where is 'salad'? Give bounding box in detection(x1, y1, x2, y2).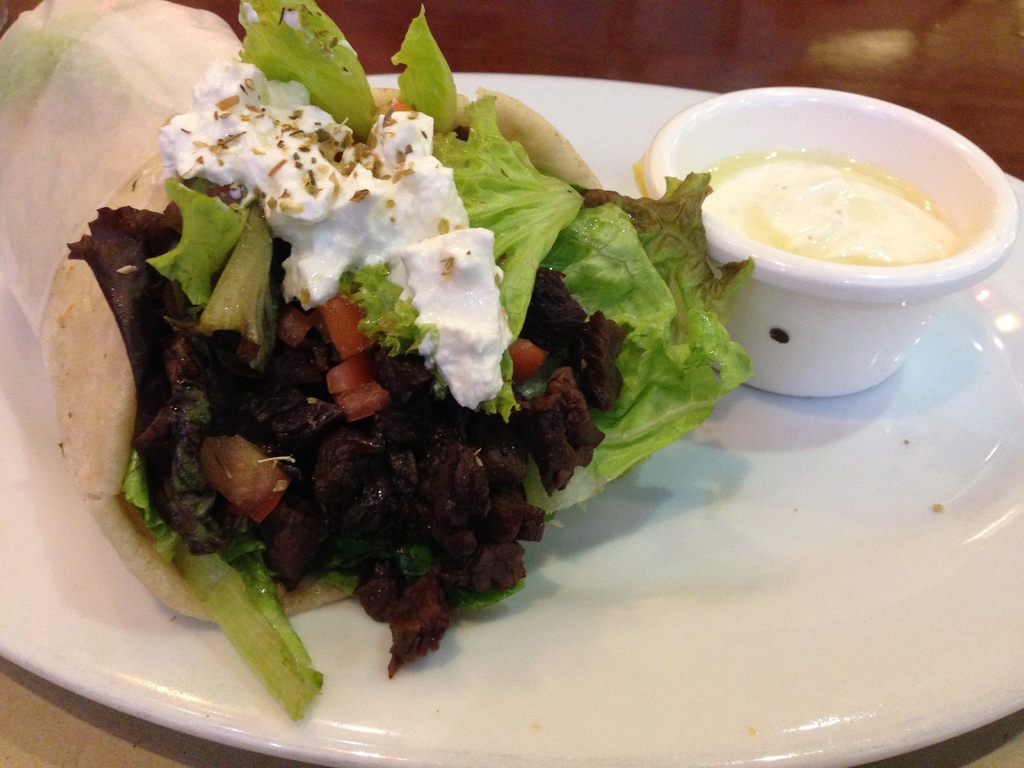
detection(67, 0, 765, 732).
